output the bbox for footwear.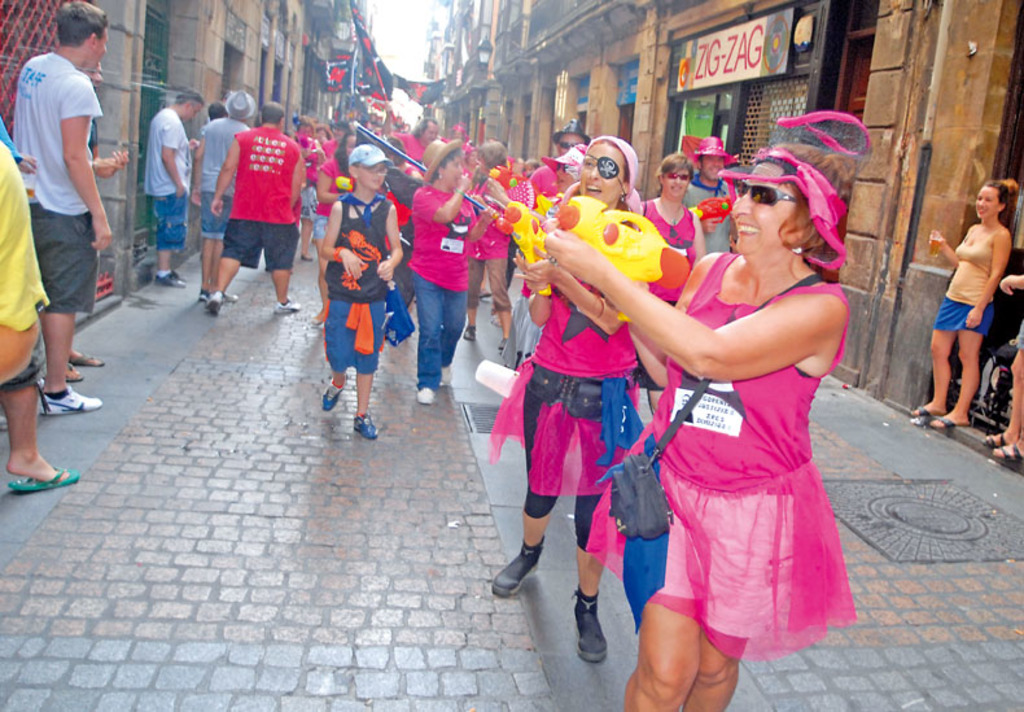
(left=502, top=337, right=509, bottom=351).
